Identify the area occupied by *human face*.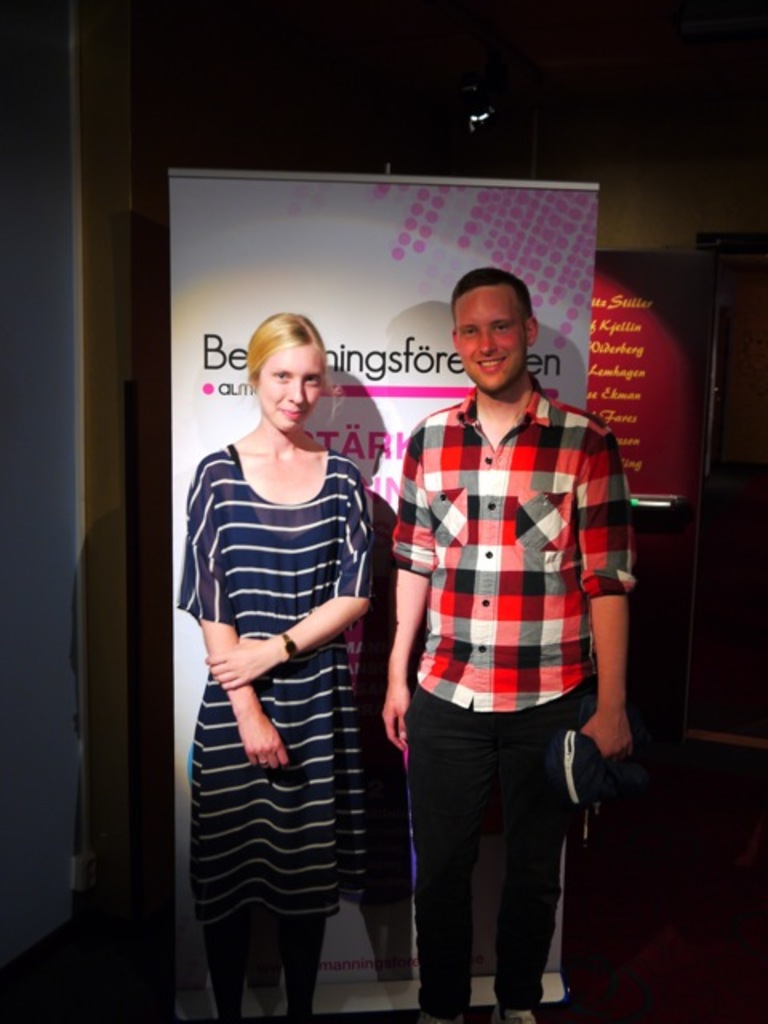
Area: 264 342 322 429.
